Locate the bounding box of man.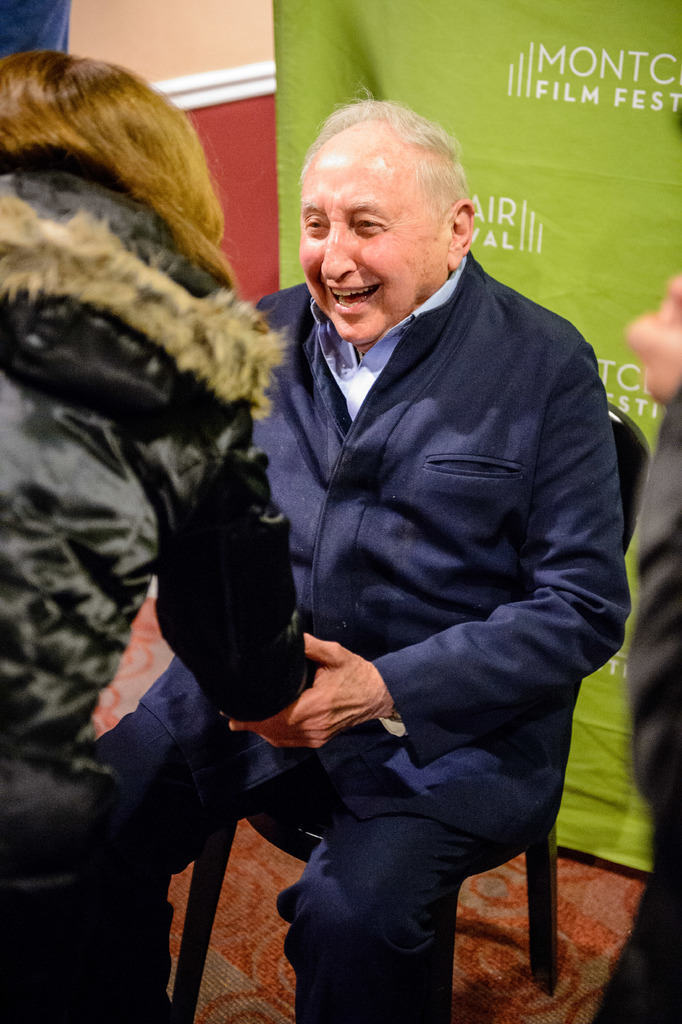
Bounding box: detection(65, 72, 632, 1023).
